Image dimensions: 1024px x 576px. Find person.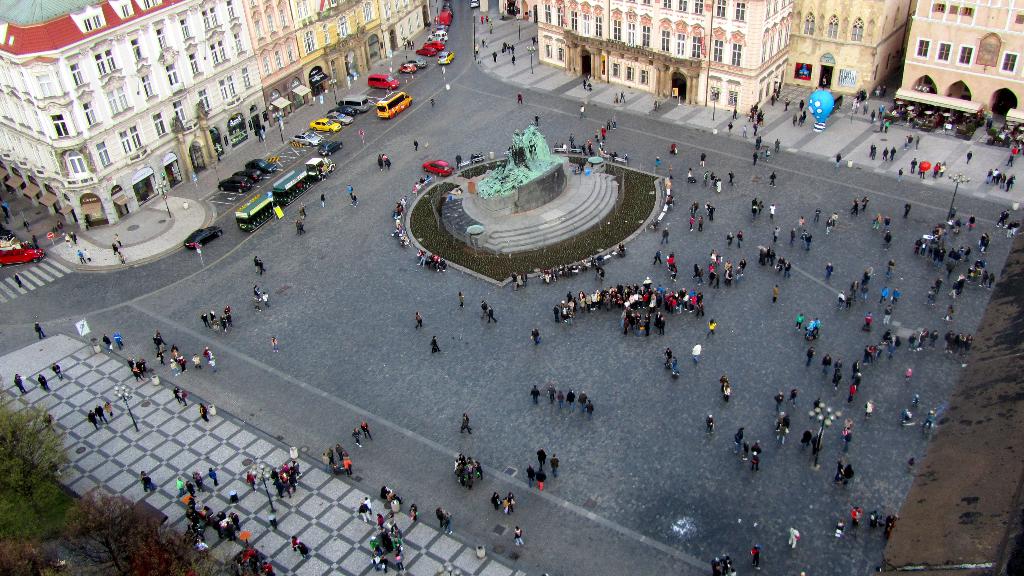
{"left": 812, "top": 317, "right": 822, "bottom": 334}.
